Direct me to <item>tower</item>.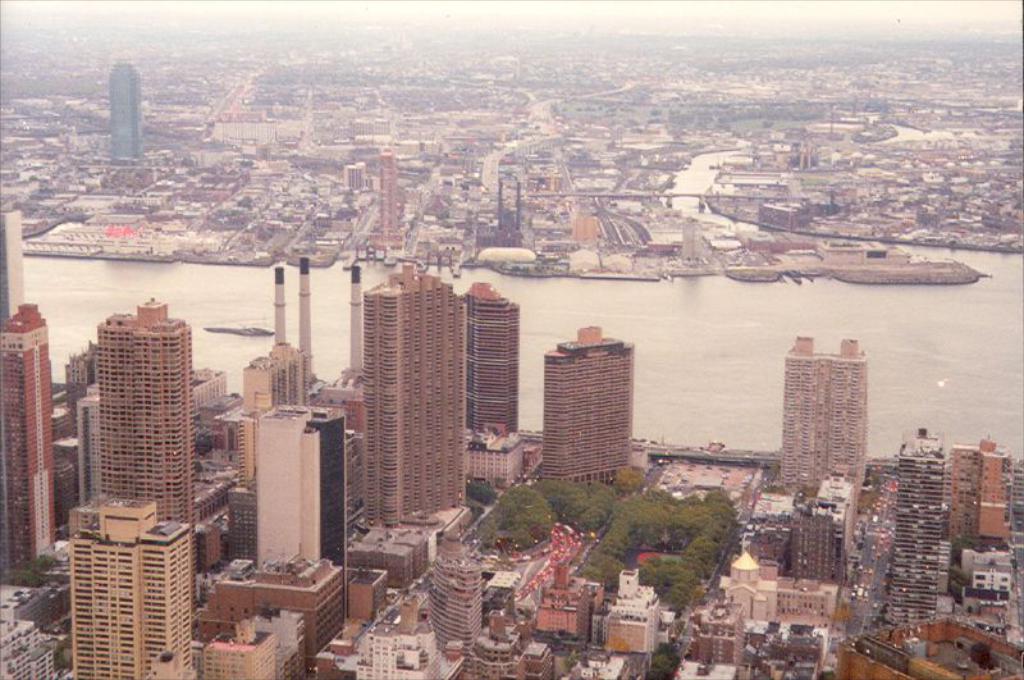
Direction: 79/493/196/679.
